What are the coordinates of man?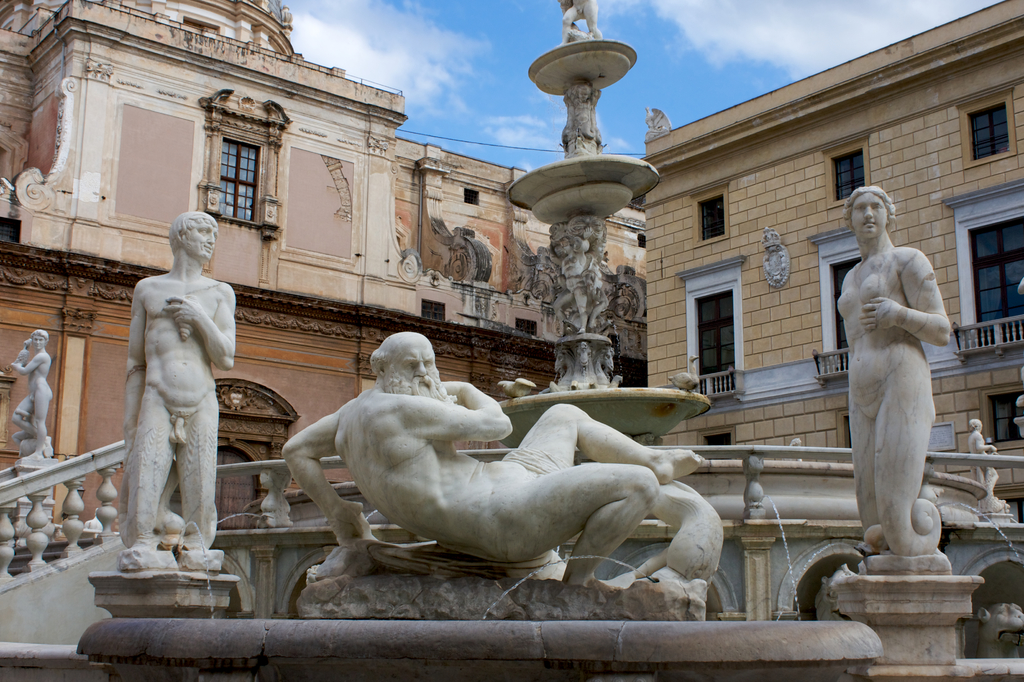
pyautogui.locateOnScreen(115, 210, 251, 584).
